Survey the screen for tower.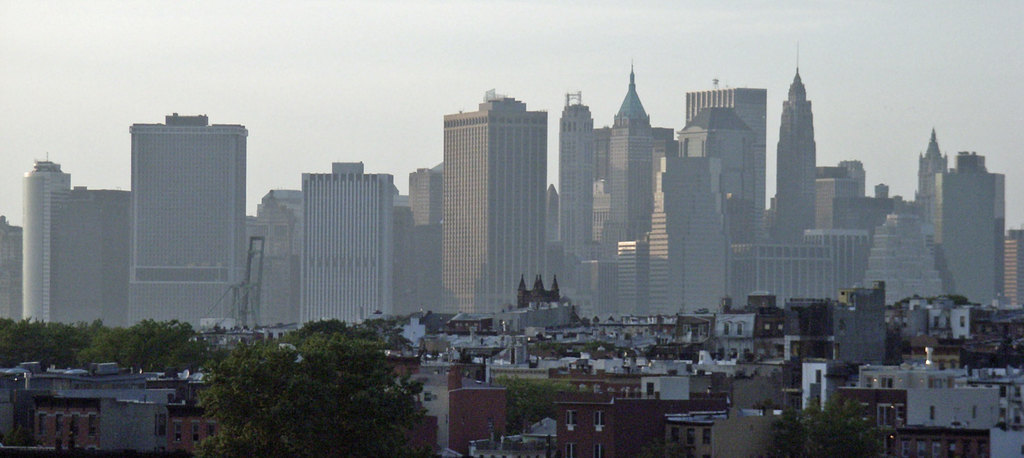
Survey found: 611,54,648,265.
